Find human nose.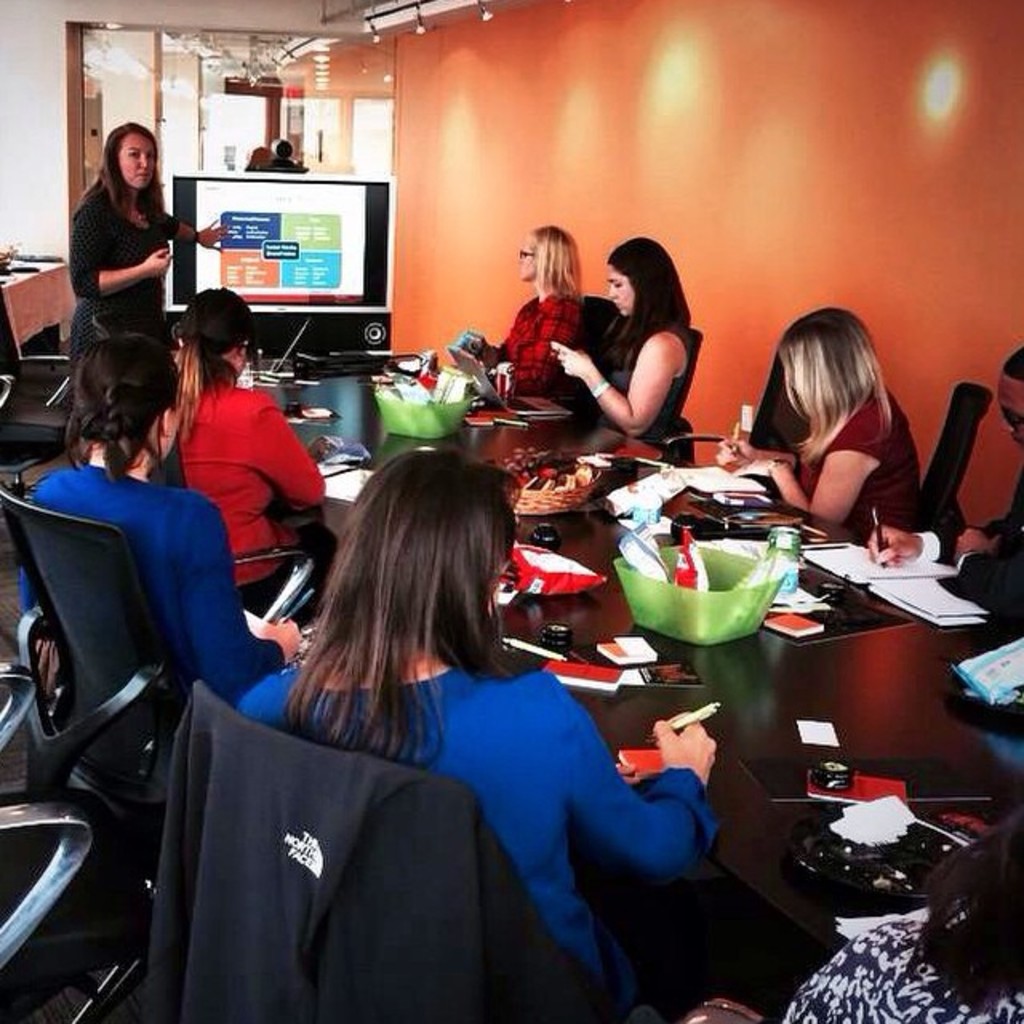
{"x1": 139, "y1": 154, "x2": 149, "y2": 168}.
